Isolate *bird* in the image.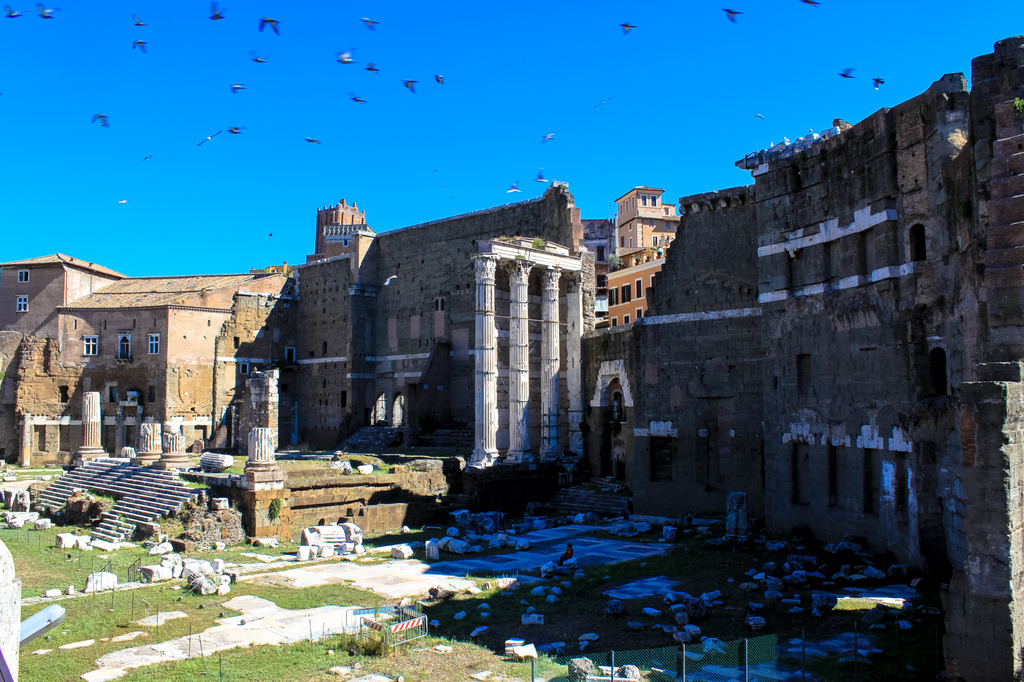
Isolated region: x1=753 y1=112 x2=765 y2=122.
